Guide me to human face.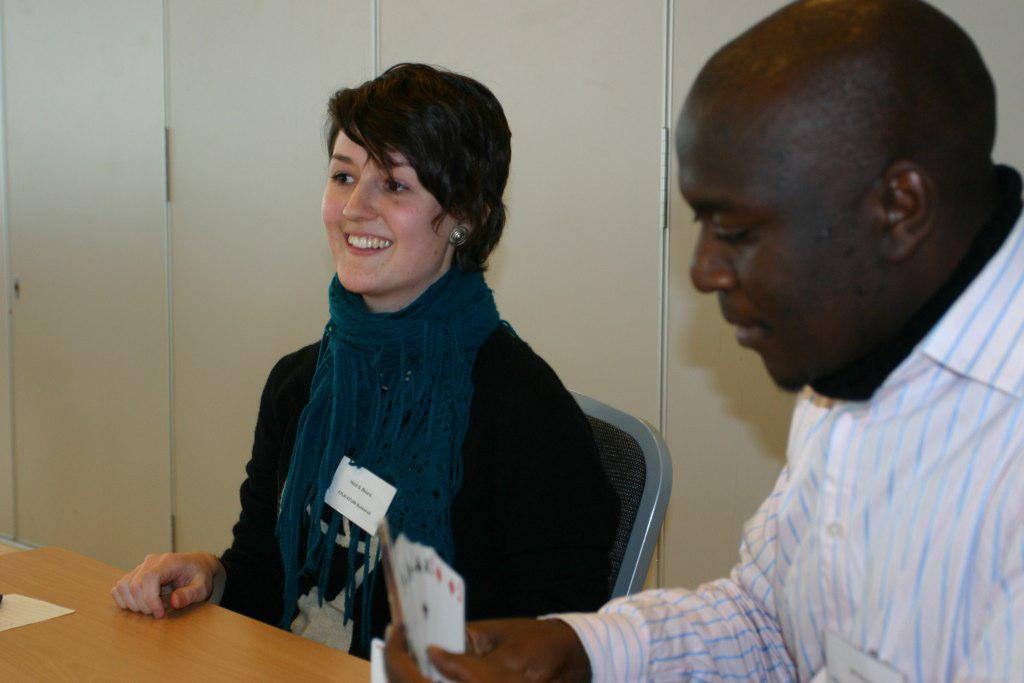
Guidance: [680,88,872,399].
